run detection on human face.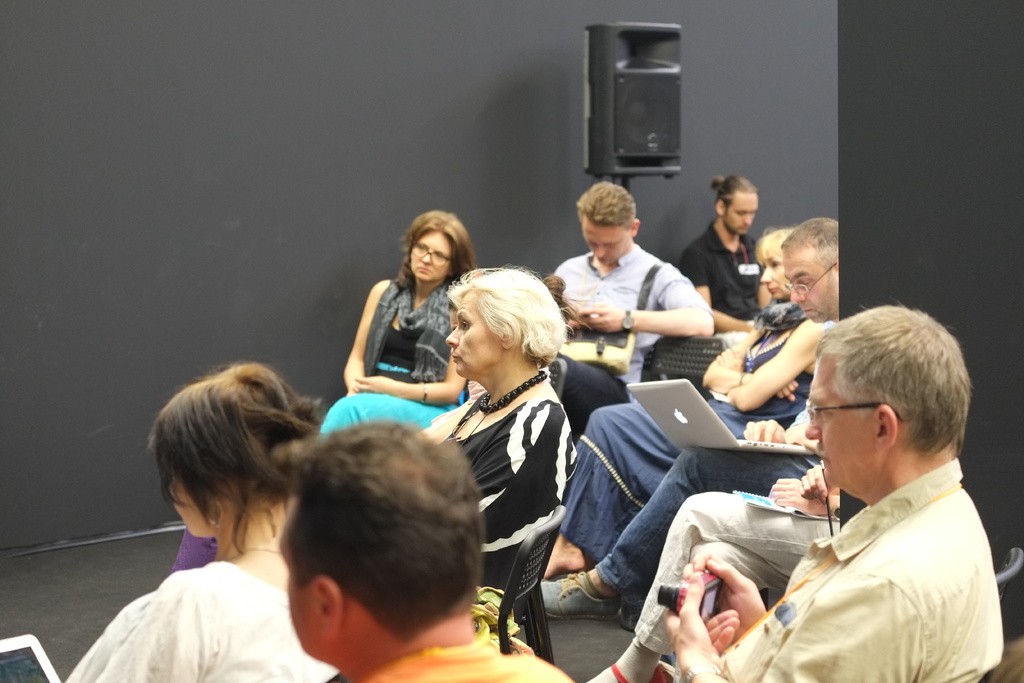
Result: [left=724, top=194, right=757, bottom=233].
